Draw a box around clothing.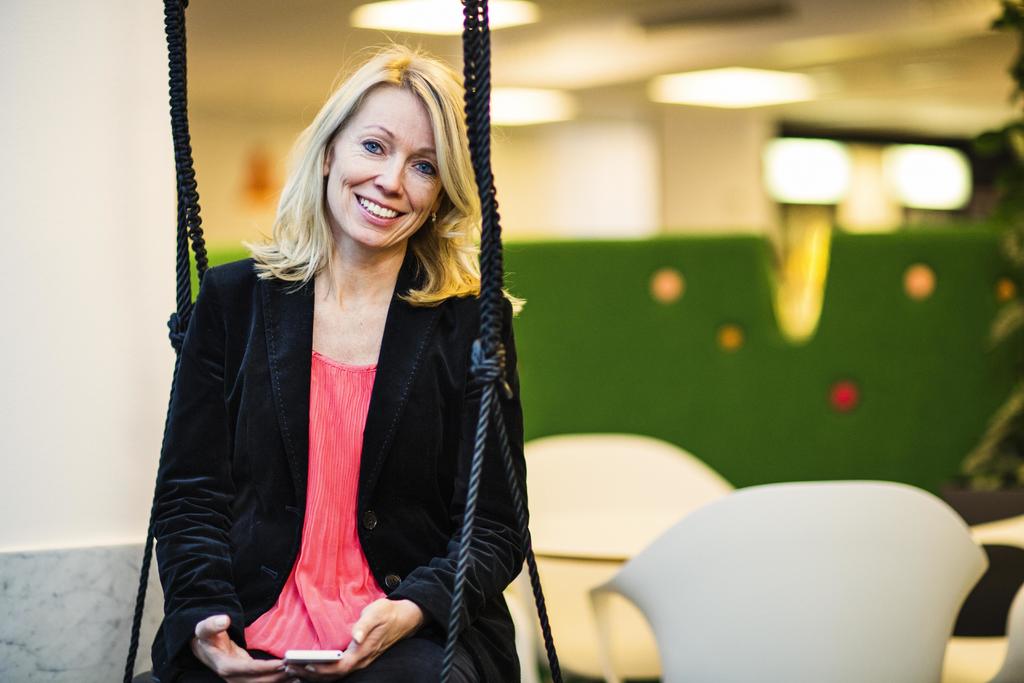
bbox=(145, 246, 539, 682).
